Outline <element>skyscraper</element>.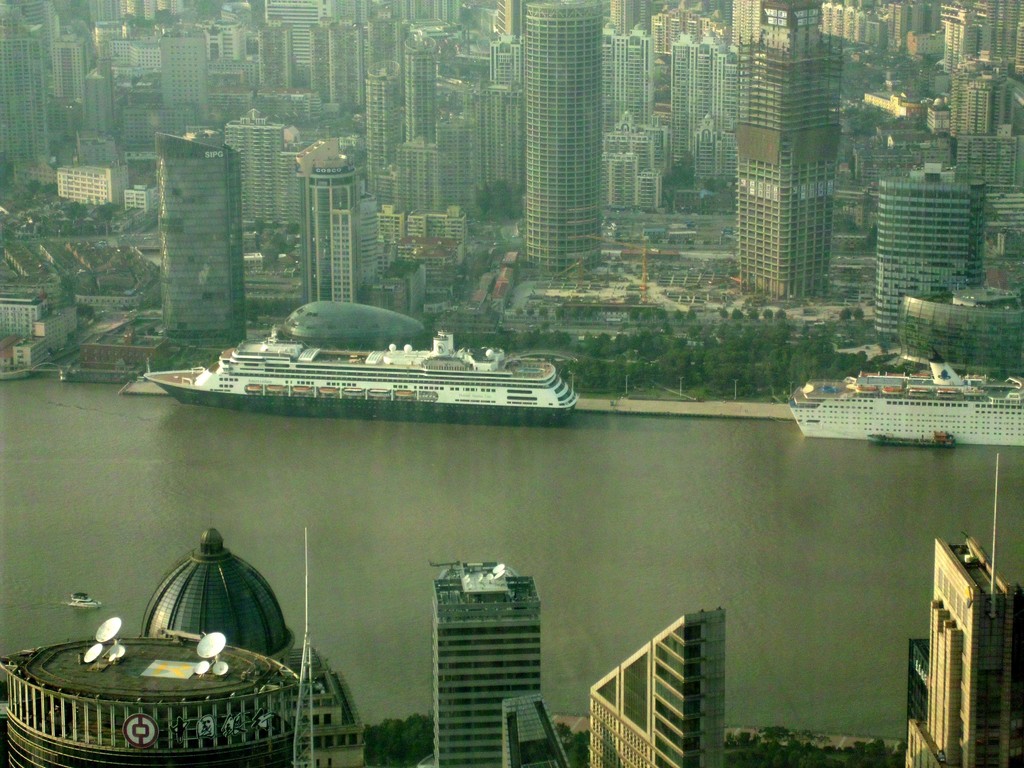
Outline: (40, 164, 129, 204).
